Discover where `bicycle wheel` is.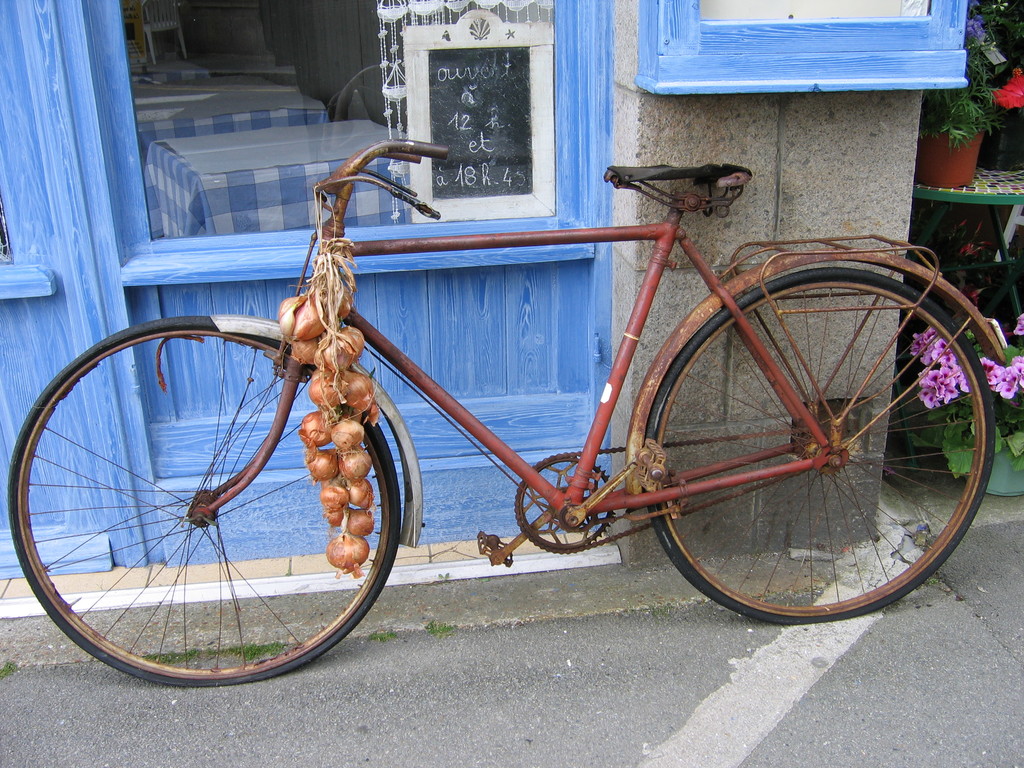
Discovered at region(643, 268, 998, 623).
